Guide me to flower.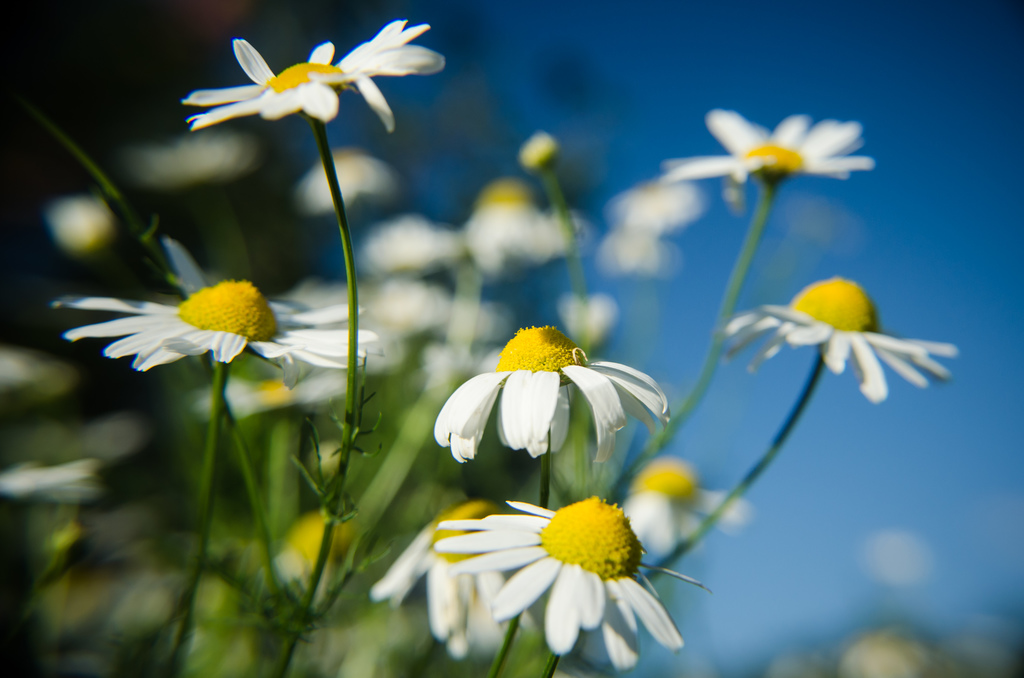
Guidance: 177, 18, 446, 136.
